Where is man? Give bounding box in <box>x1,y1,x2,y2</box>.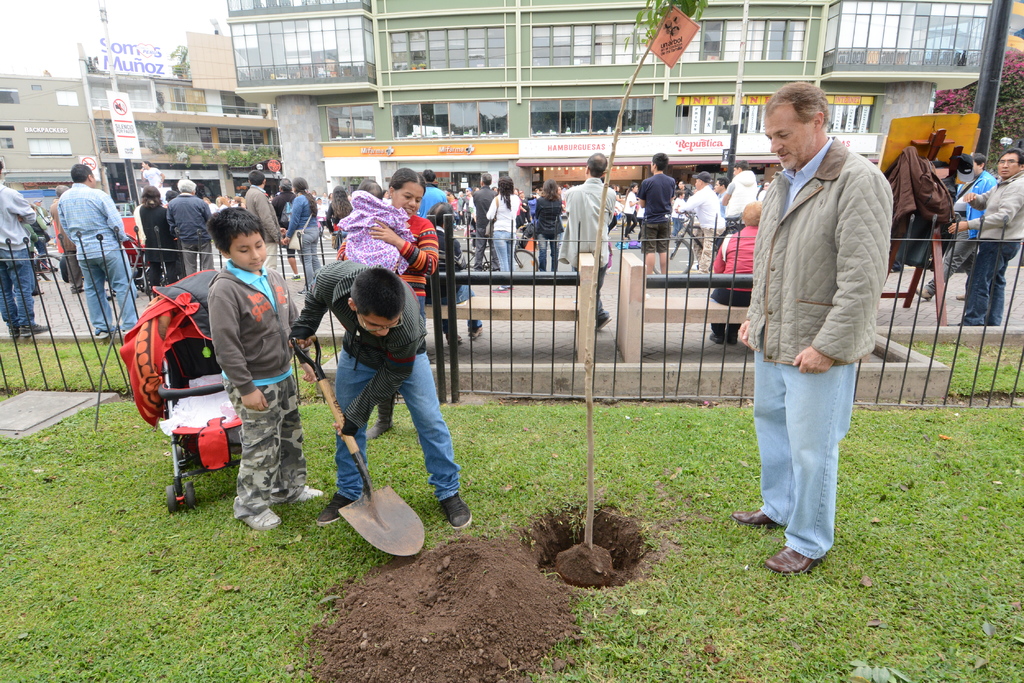
<box>915,153,1000,301</box>.
